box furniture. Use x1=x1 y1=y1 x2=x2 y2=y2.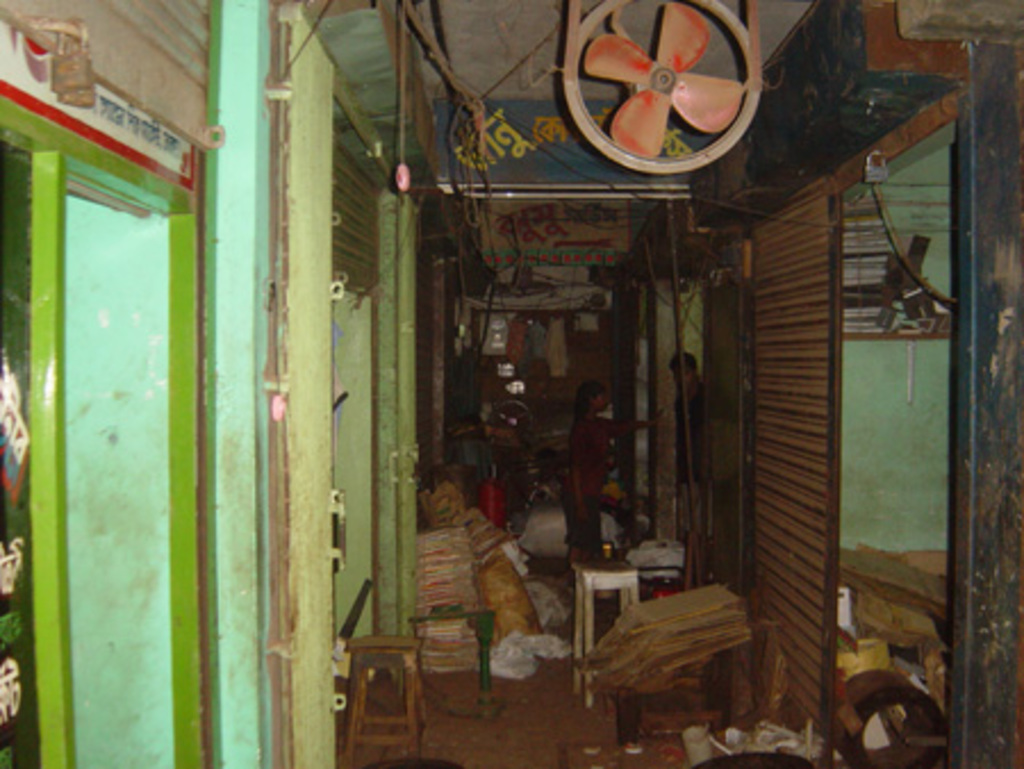
x1=564 y1=564 x2=639 y2=705.
